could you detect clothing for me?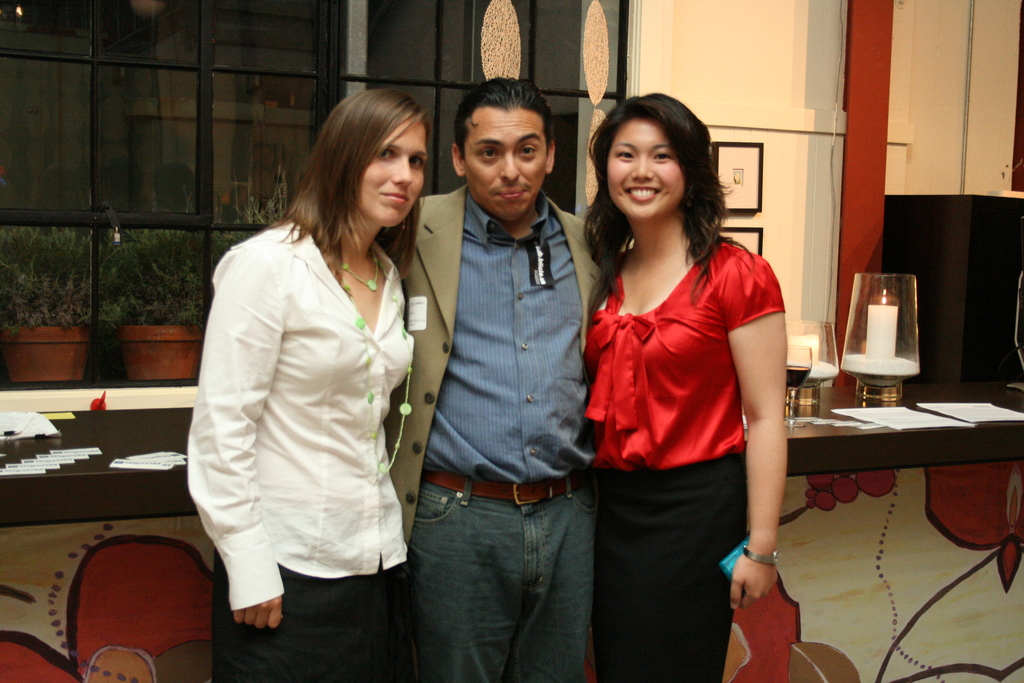
Detection result: (399, 176, 621, 682).
